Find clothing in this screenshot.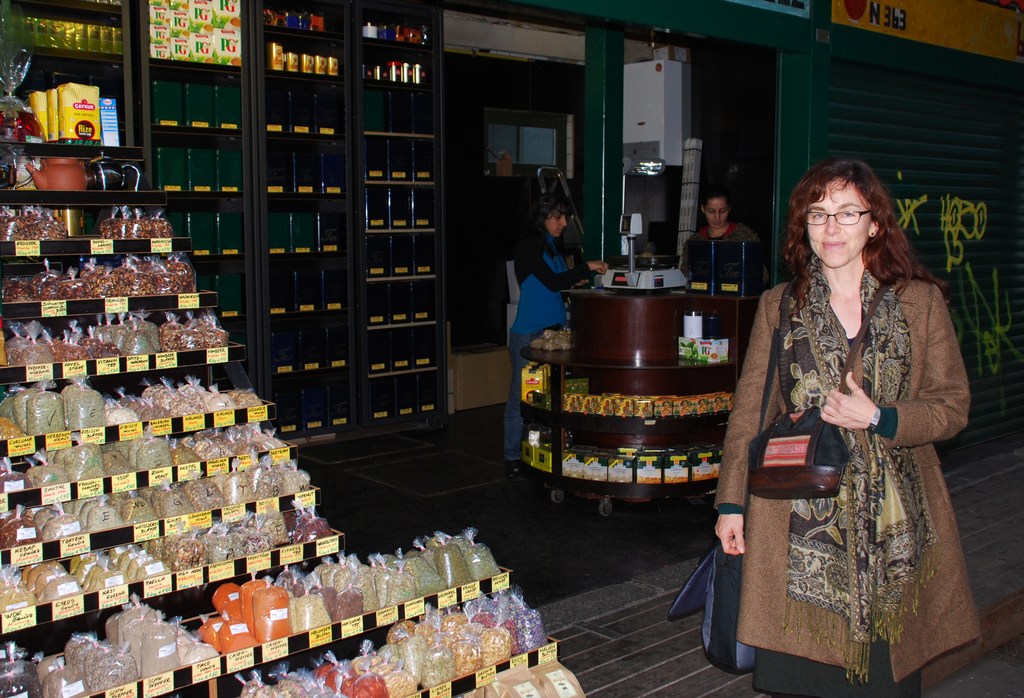
The bounding box for clothing is select_region(675, 217, 771, 292).
